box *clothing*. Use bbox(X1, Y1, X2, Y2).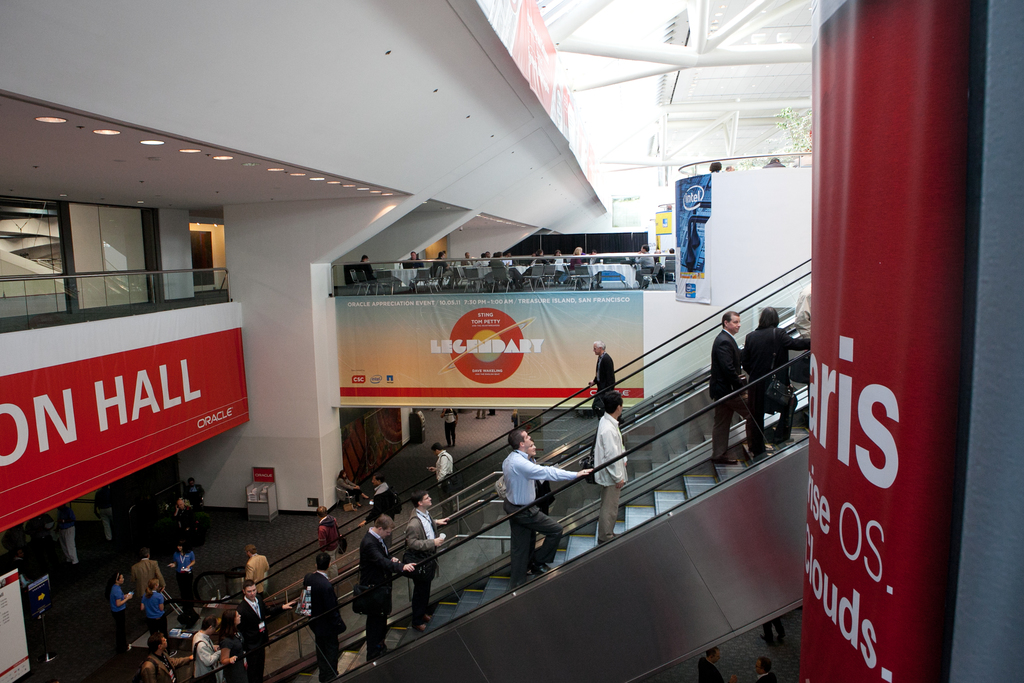
bbox(437, 258, 457, 288).
